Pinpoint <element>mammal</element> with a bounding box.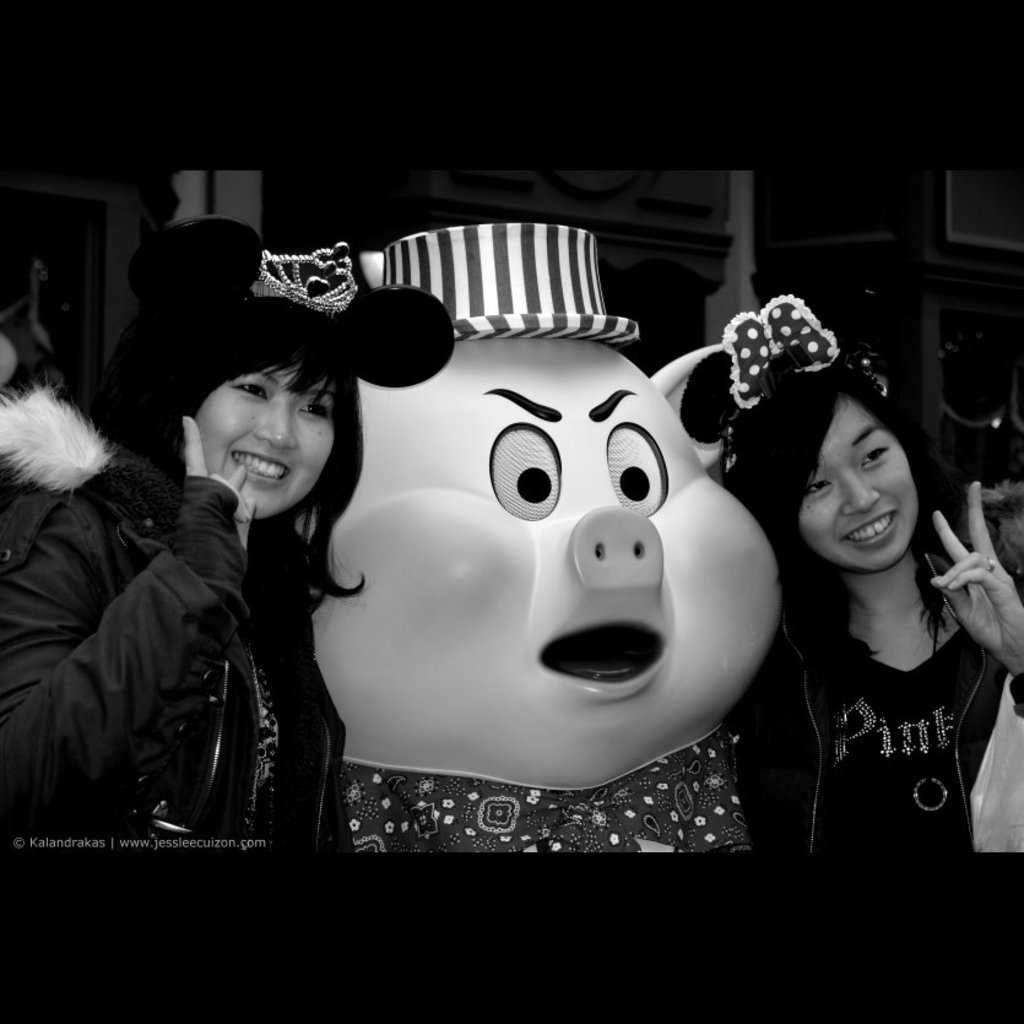
l=717, t=337, r=1023, b=856.
